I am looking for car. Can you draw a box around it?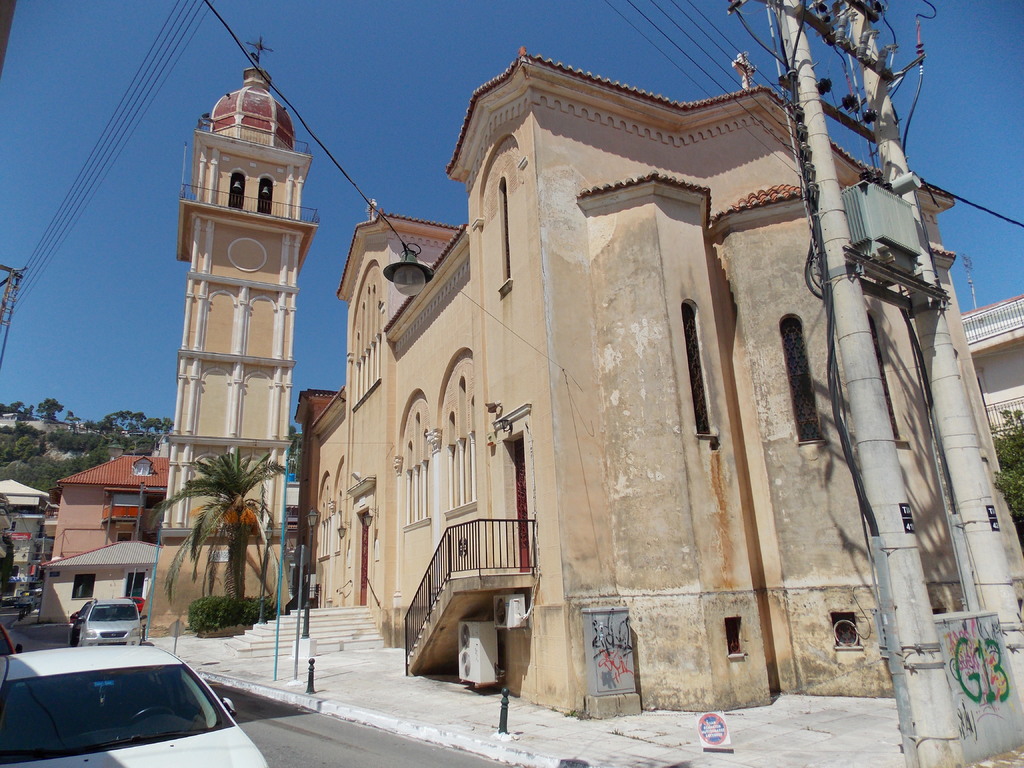
Sure, the bounding box is x1=74, y1=603, x2=144, y2=647.
